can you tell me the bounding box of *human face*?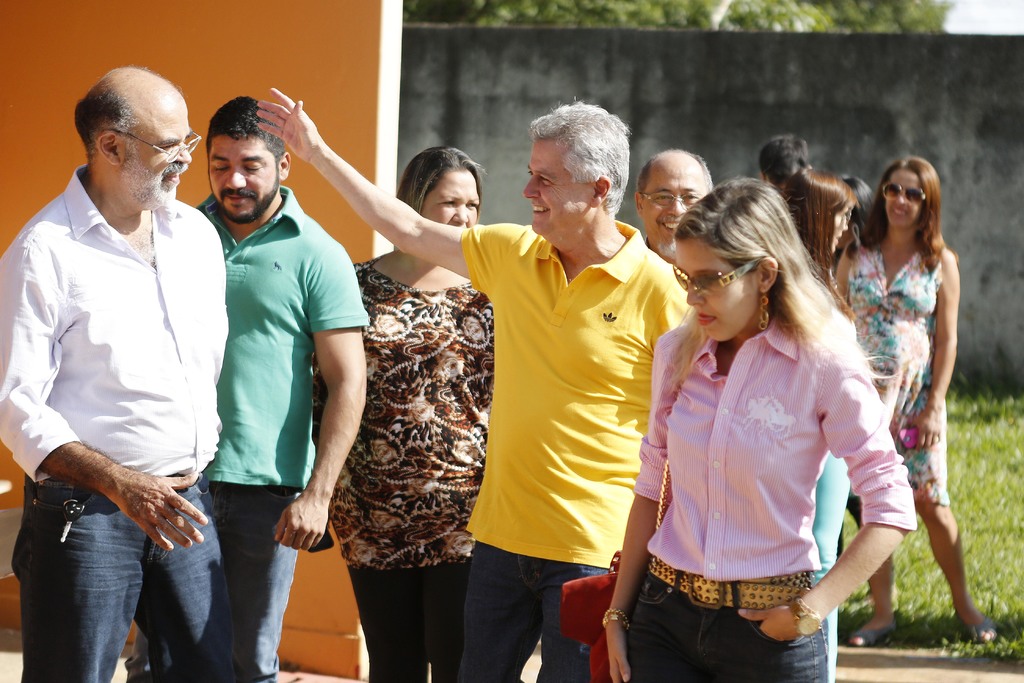
select_region(833, 204, 854, 257).
